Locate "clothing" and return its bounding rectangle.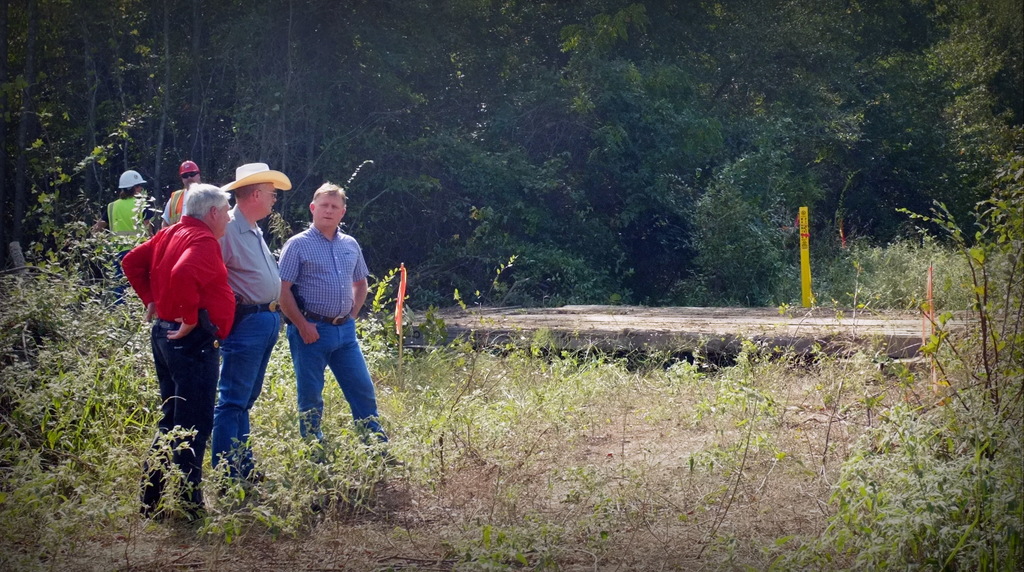
{"left": 121, "top": 212, "right": 244, "bottom": 509}.
